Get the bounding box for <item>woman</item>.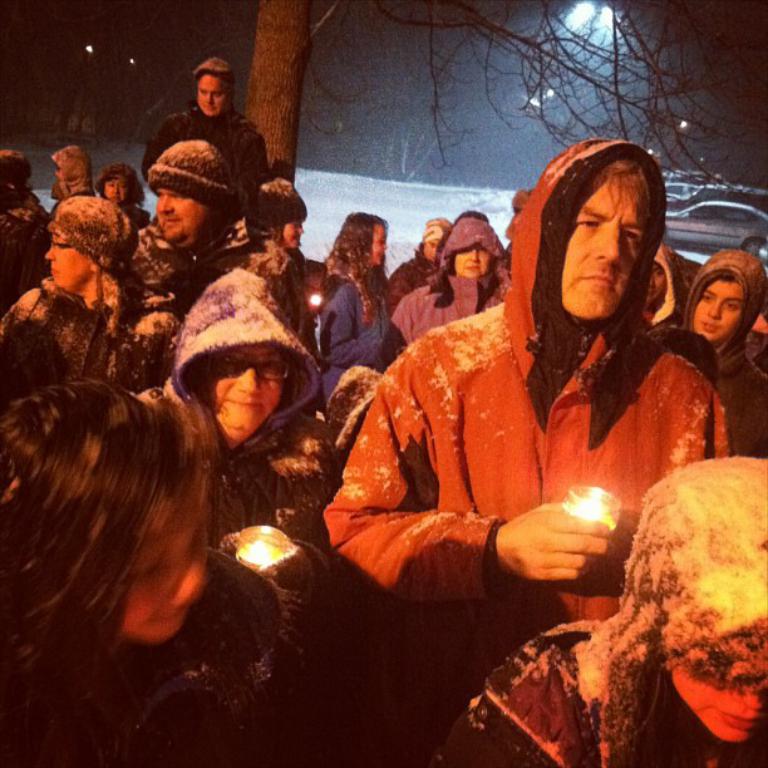
locate(182, 181, 324, 334).
